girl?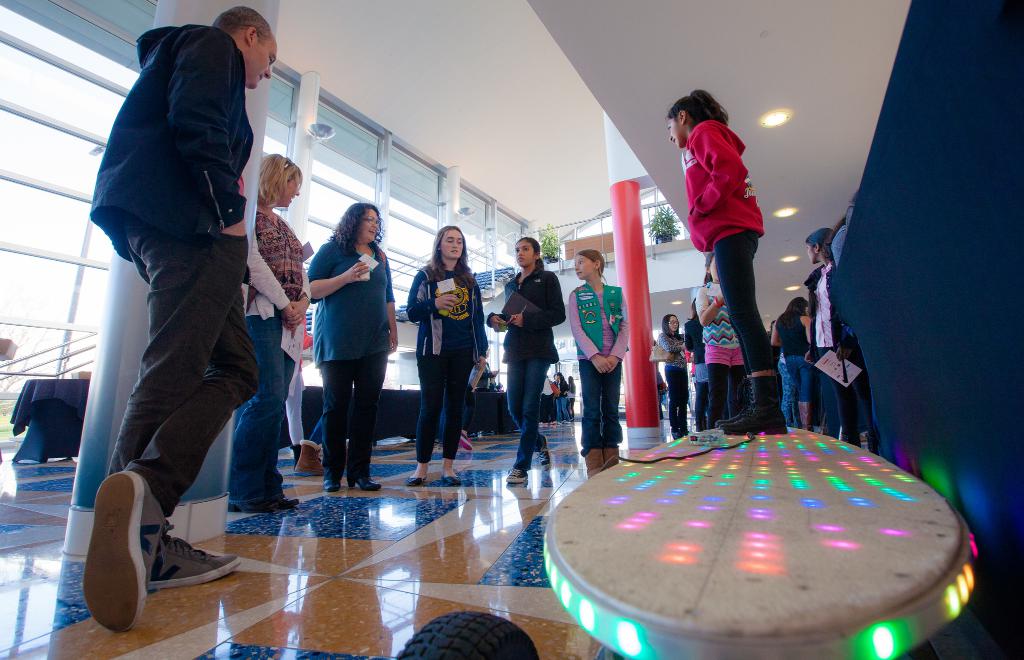
(669, 86, 788, 433)
